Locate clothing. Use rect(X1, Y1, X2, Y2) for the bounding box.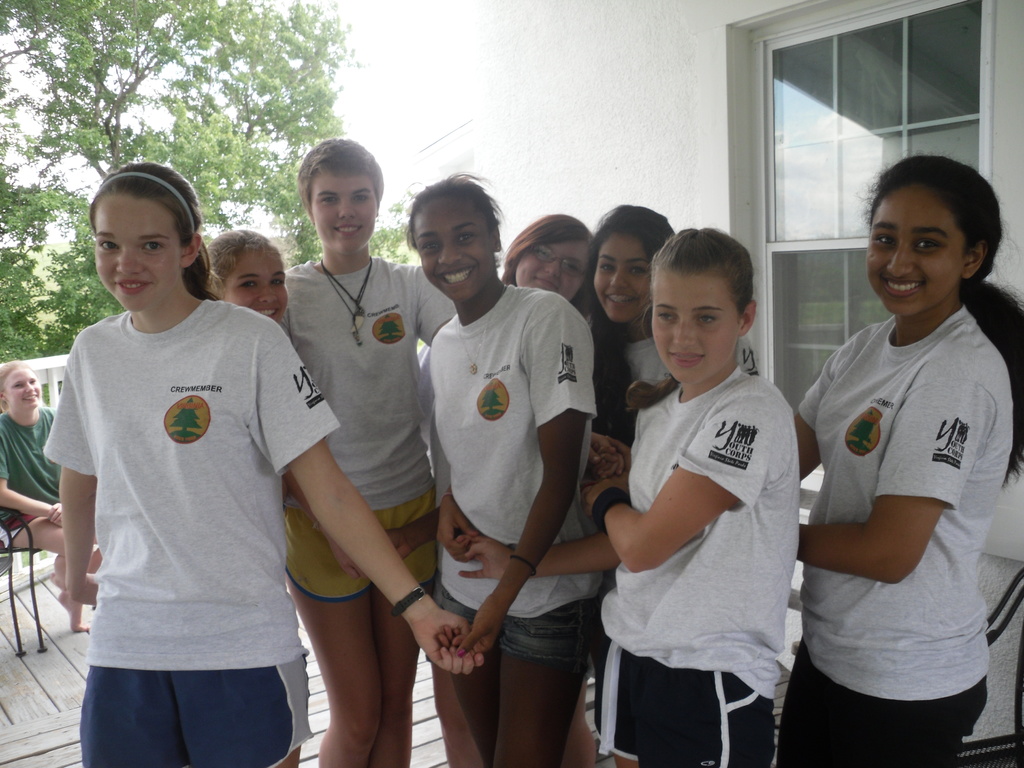
rect(627, 332, 762, 375).
